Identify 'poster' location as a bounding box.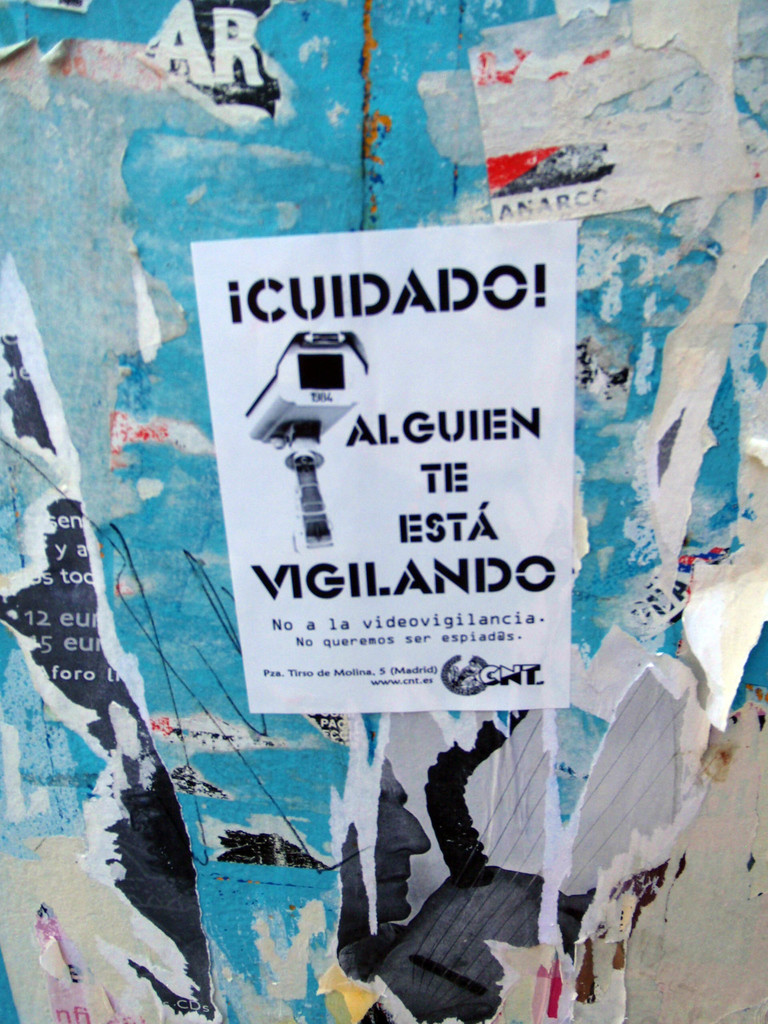
l=189, t=222, r=581, b=712.
